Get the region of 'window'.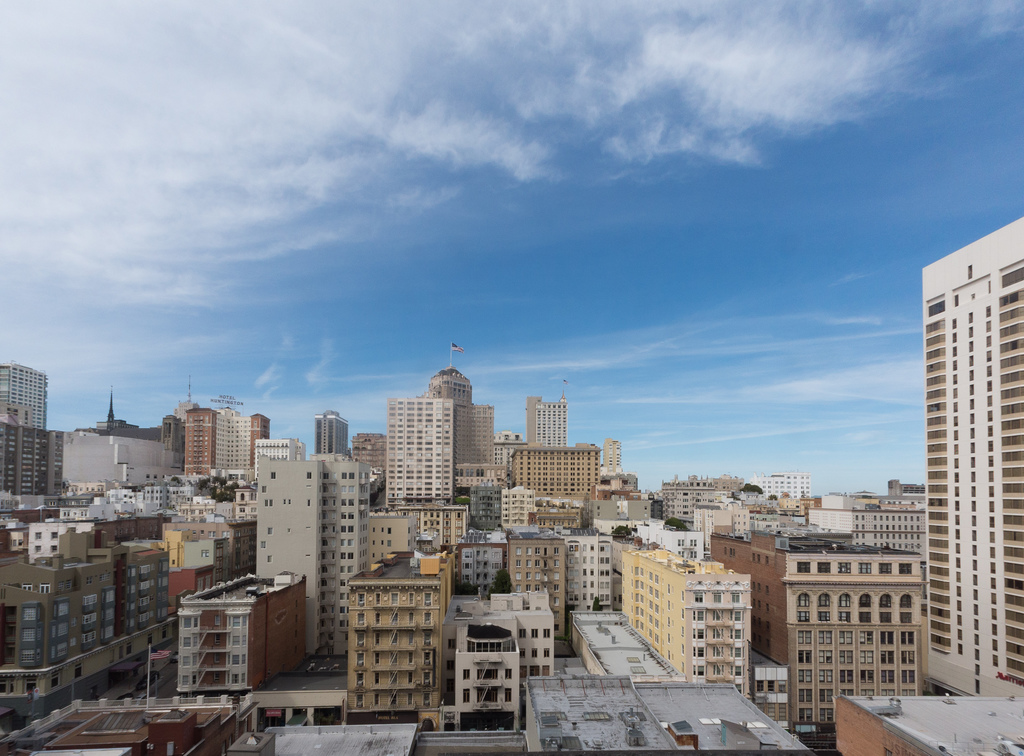
pyautogui.locateOnScreen(838, 650, 854, 667).
